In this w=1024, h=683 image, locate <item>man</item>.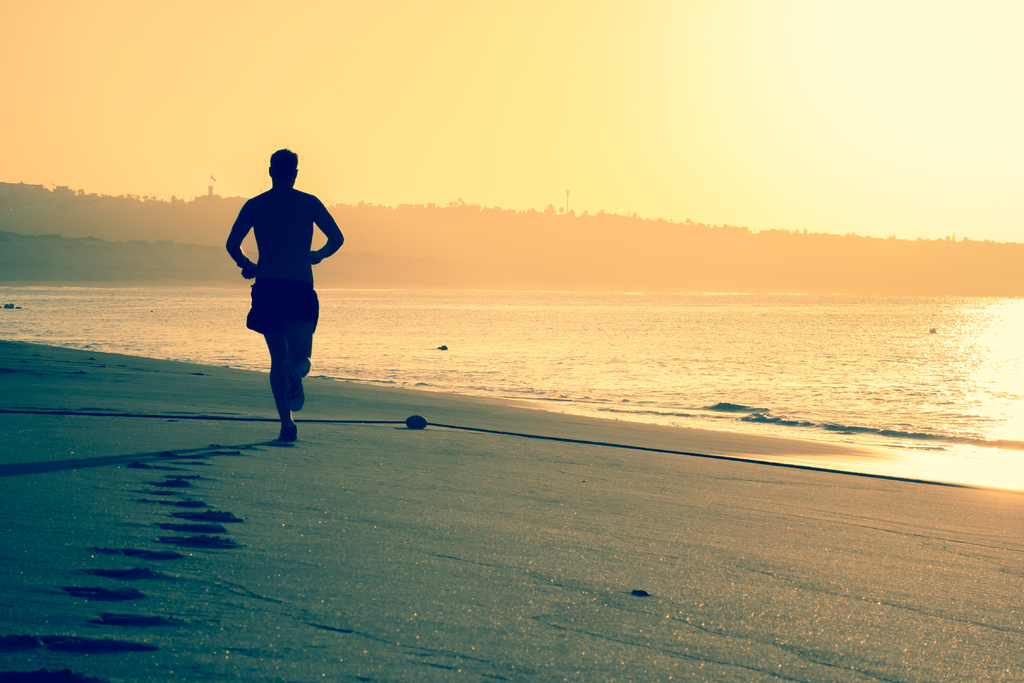
Bounding box: region(223, 157, 334, 445).
